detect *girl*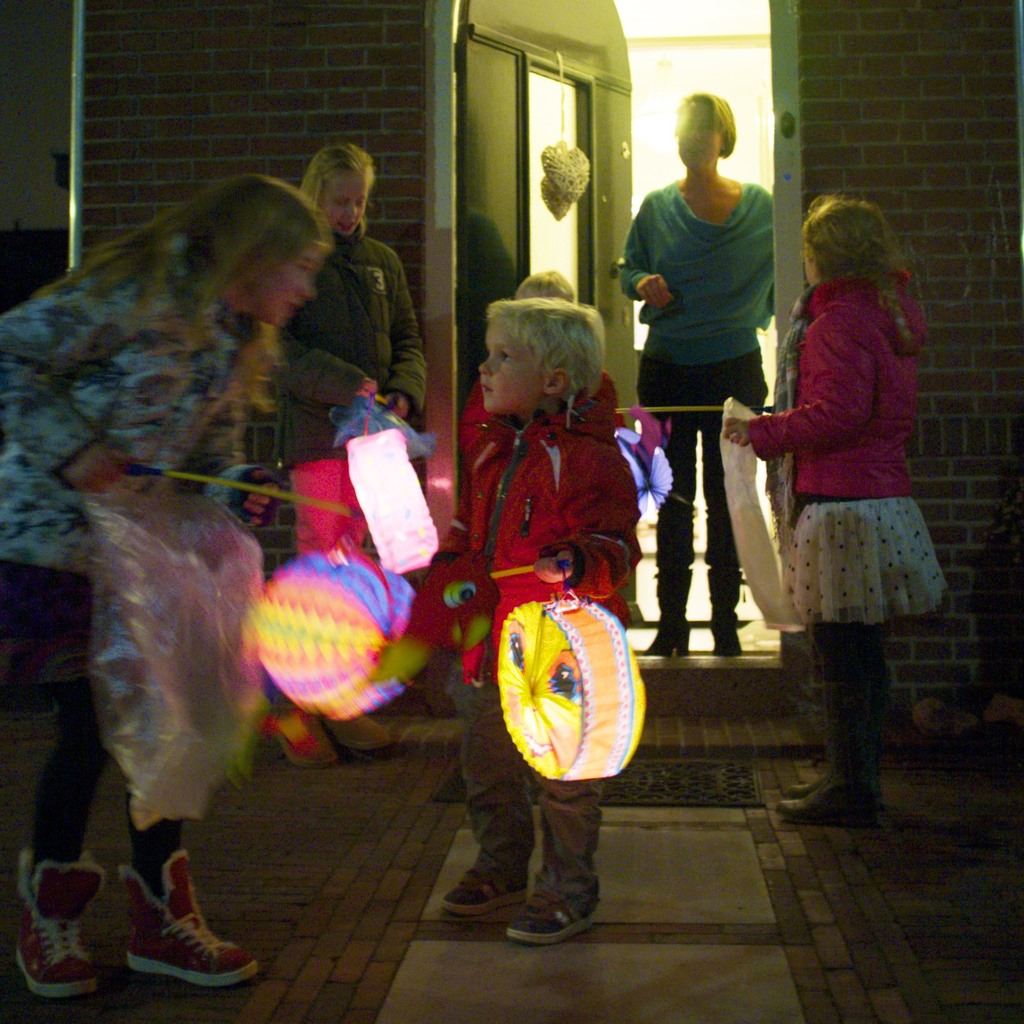
{"left": 274, "top": 139, "right": 425, "bottom": 769}
